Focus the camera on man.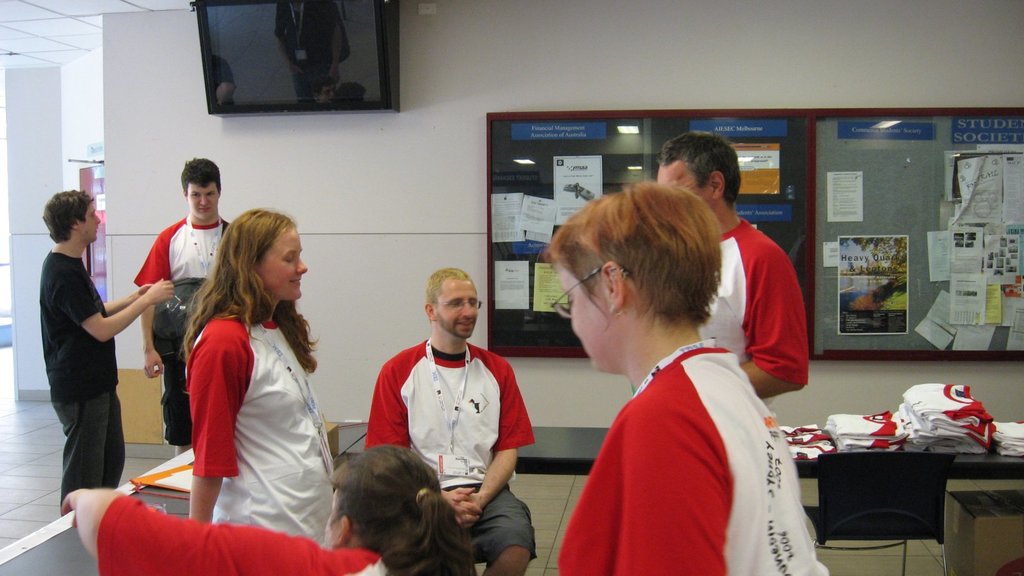
Focus region: 32:184:180:553.
